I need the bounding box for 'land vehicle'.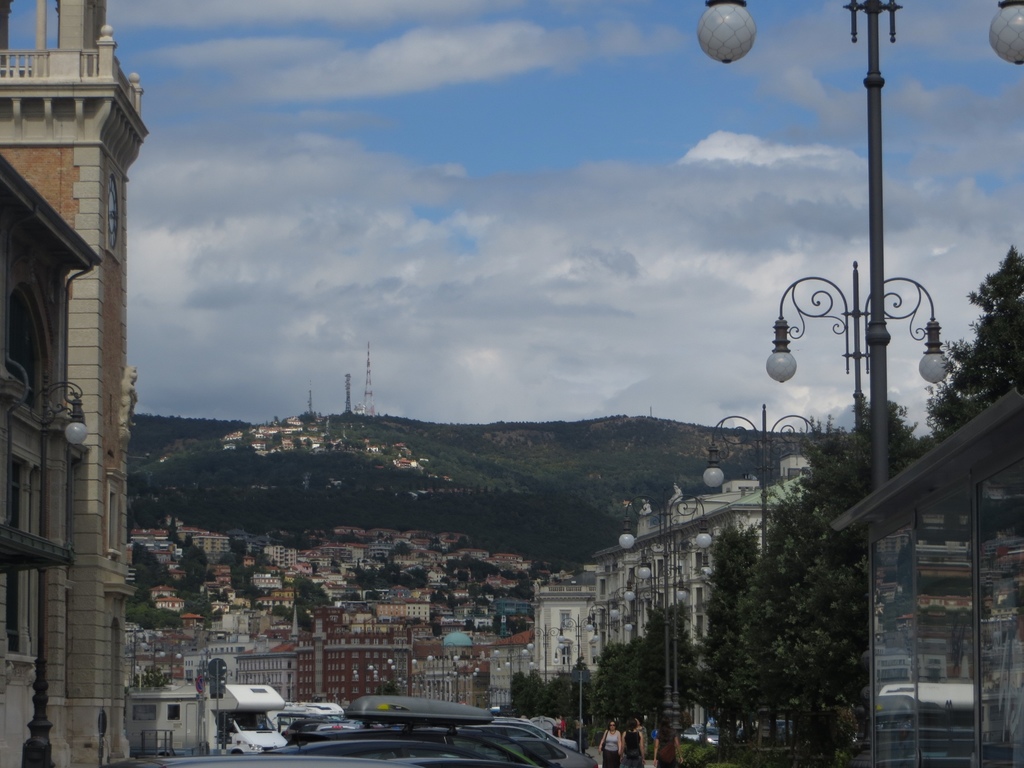
Here it is: rect(119, 683, 282, 755).
